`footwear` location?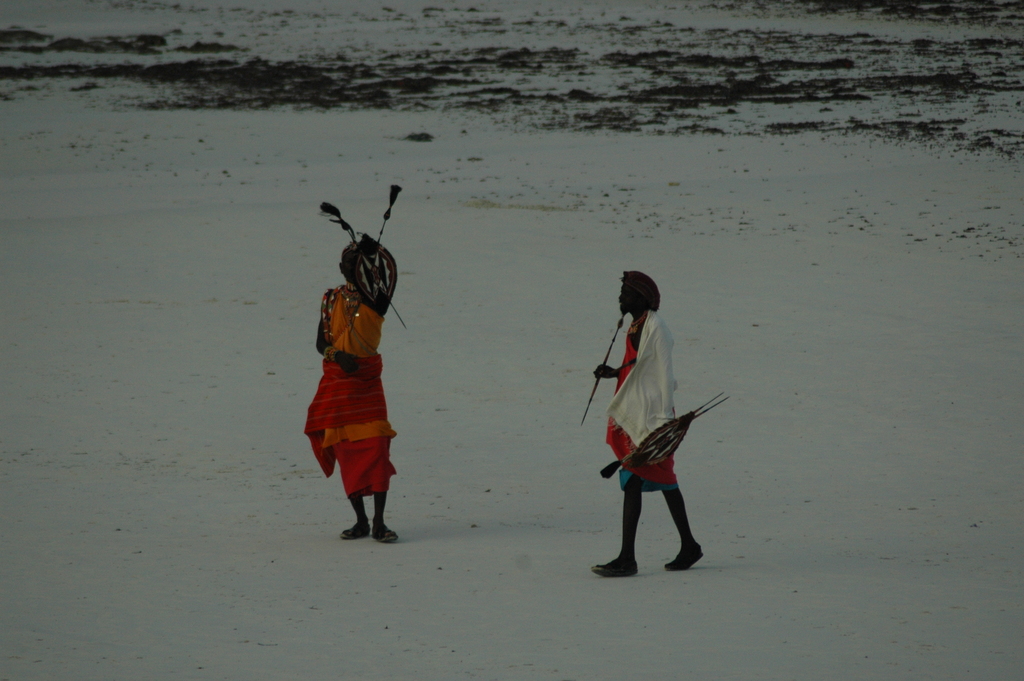
rect(589, 554, 643, 577)
